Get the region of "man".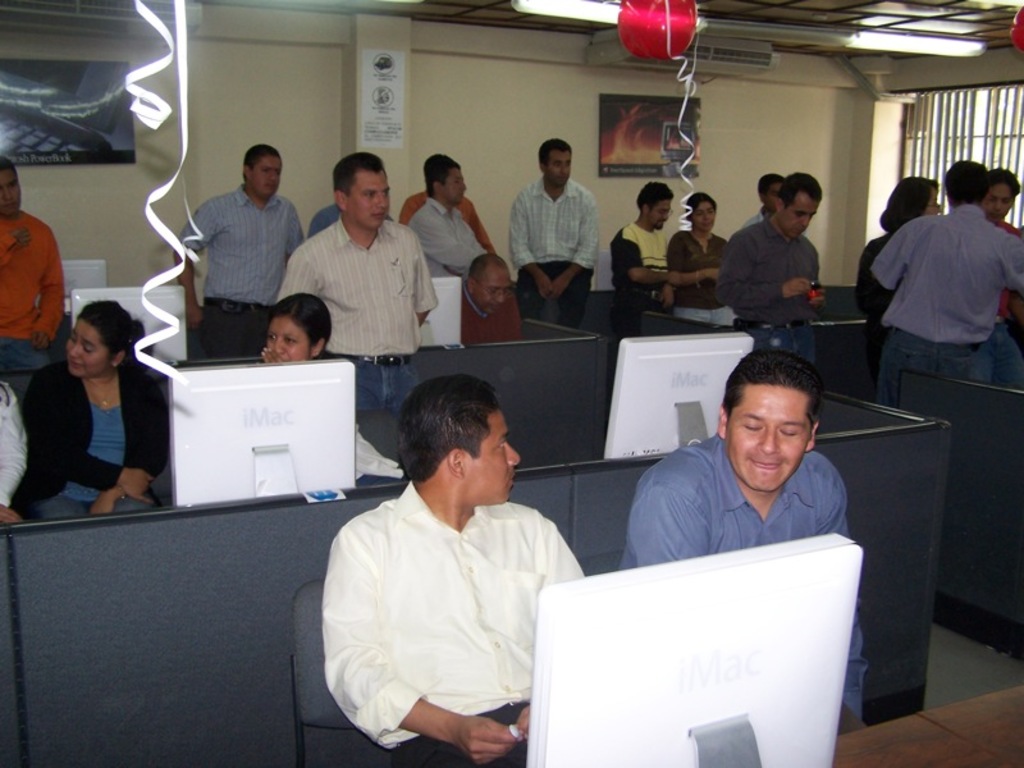
(x1=721, y1=172, x2=824, y2=362).
